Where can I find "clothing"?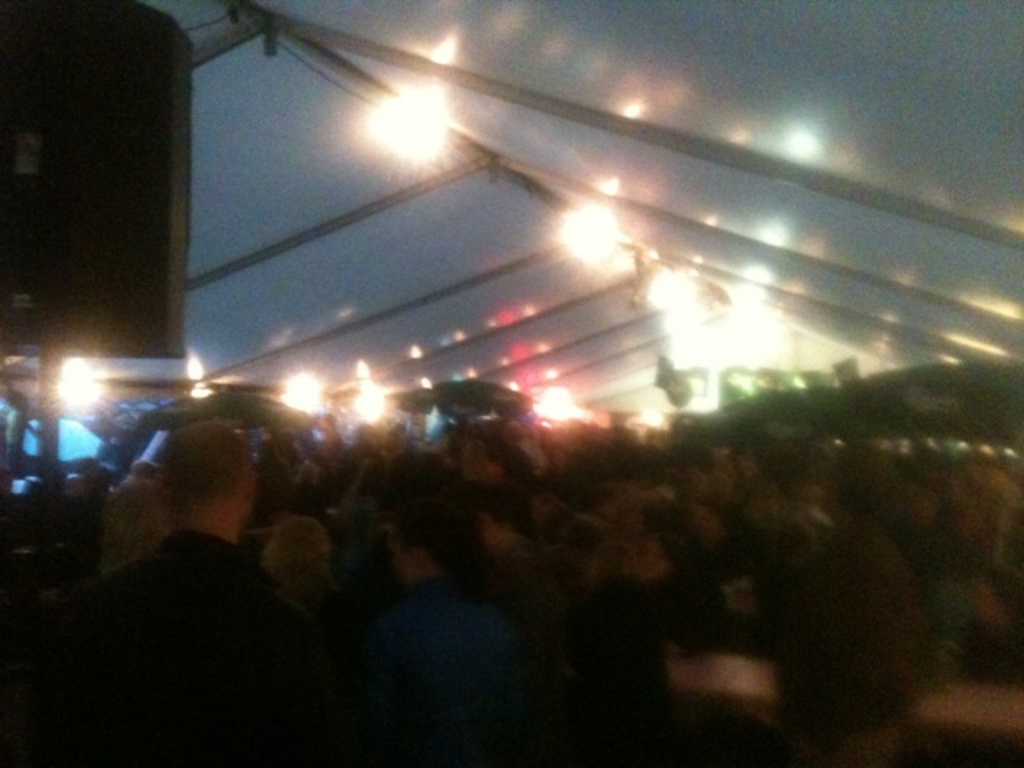
You can find it at [496,542,574,766].
